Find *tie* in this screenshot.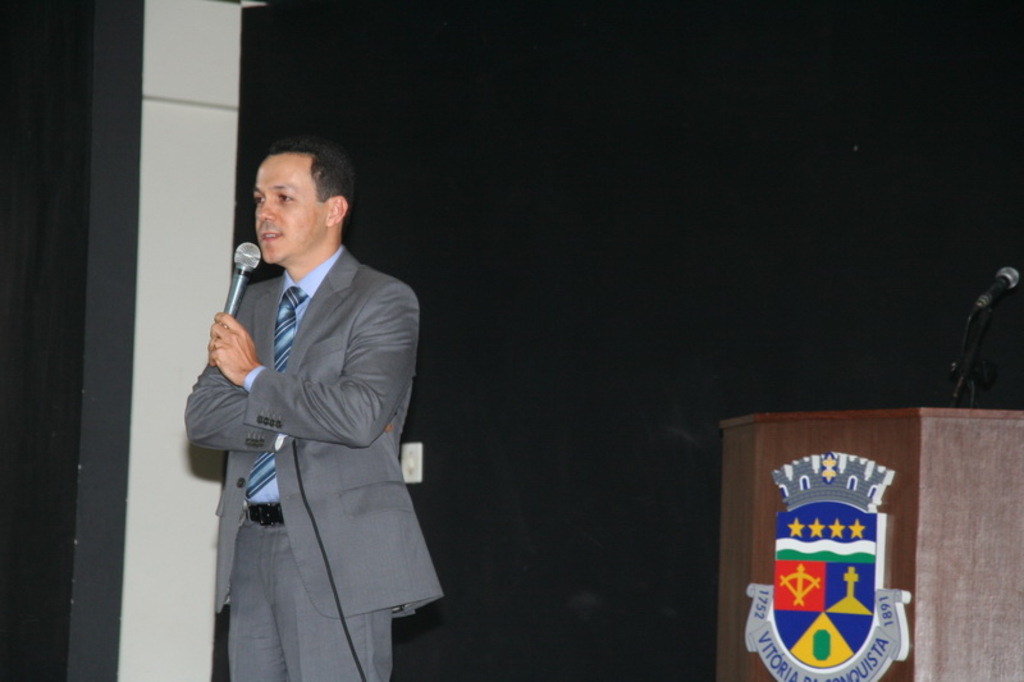
The bounding box for *tie* is detection(244, 284, 307, 496).
